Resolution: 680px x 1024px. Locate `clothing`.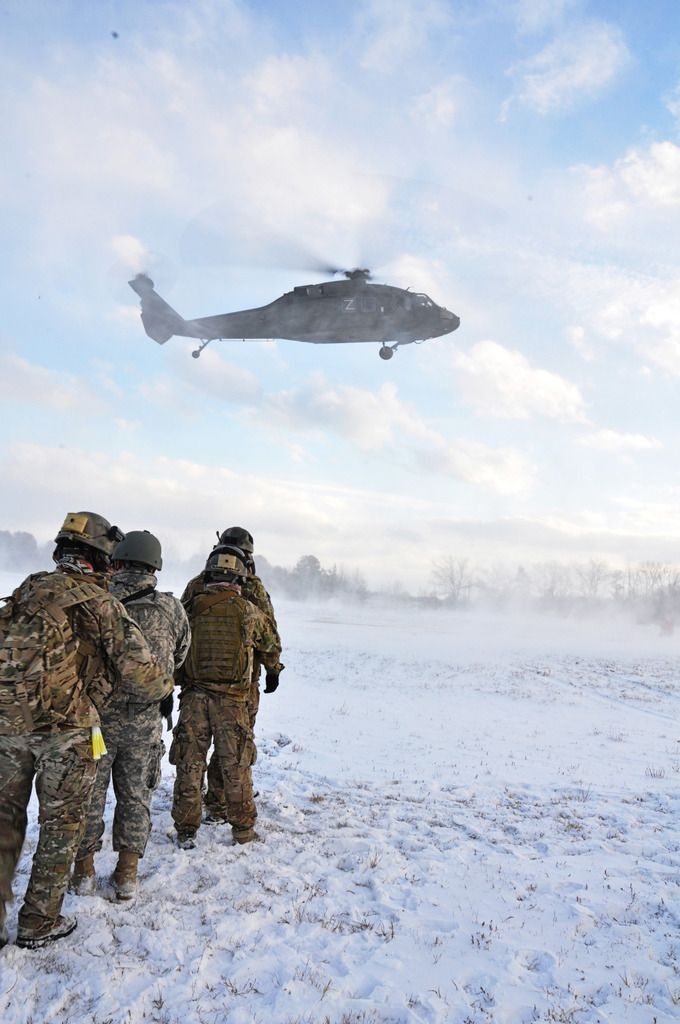
x1=82 y1=567 x2=198 y2=868.
